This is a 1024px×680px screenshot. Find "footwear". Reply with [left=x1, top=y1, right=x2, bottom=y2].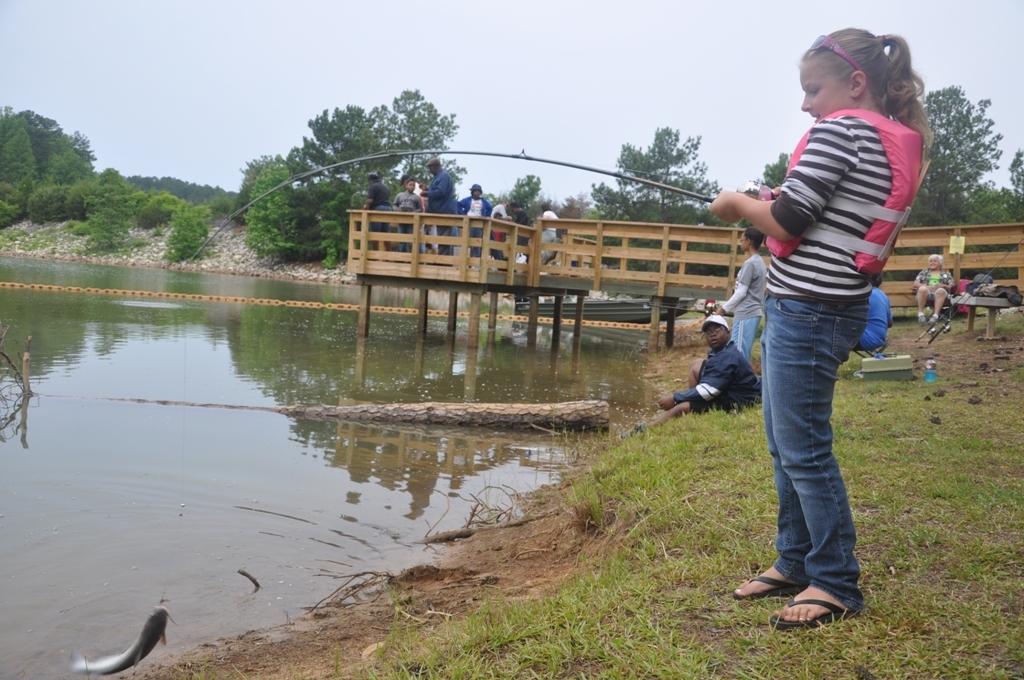
[left=752, top=558, right=866, bottom=623].
